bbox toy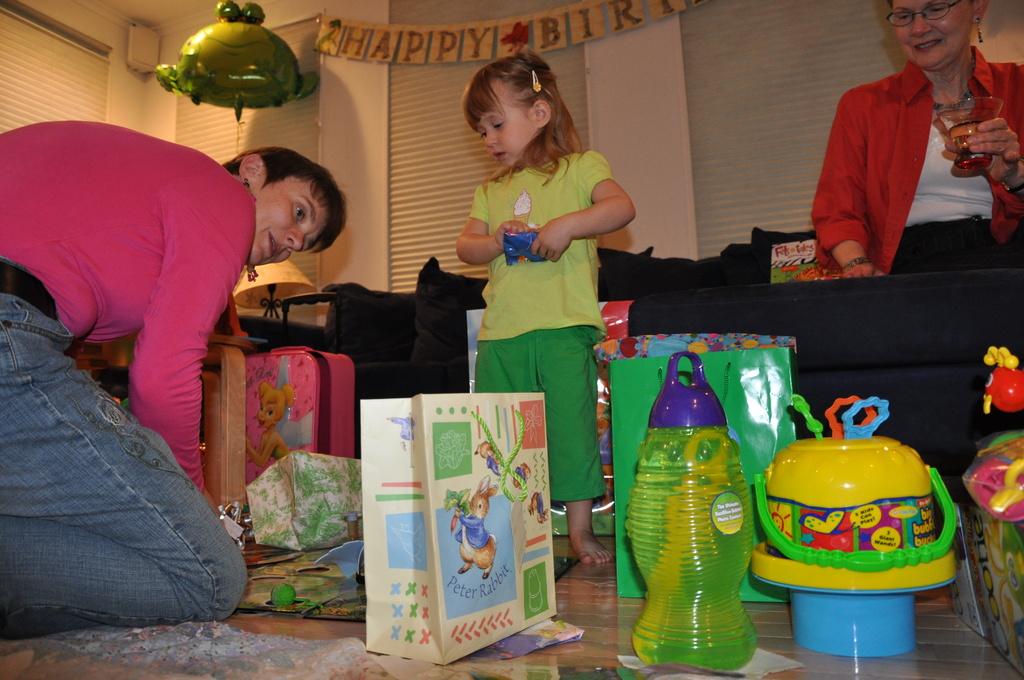
bbox=[623, 351, 758, 672]
